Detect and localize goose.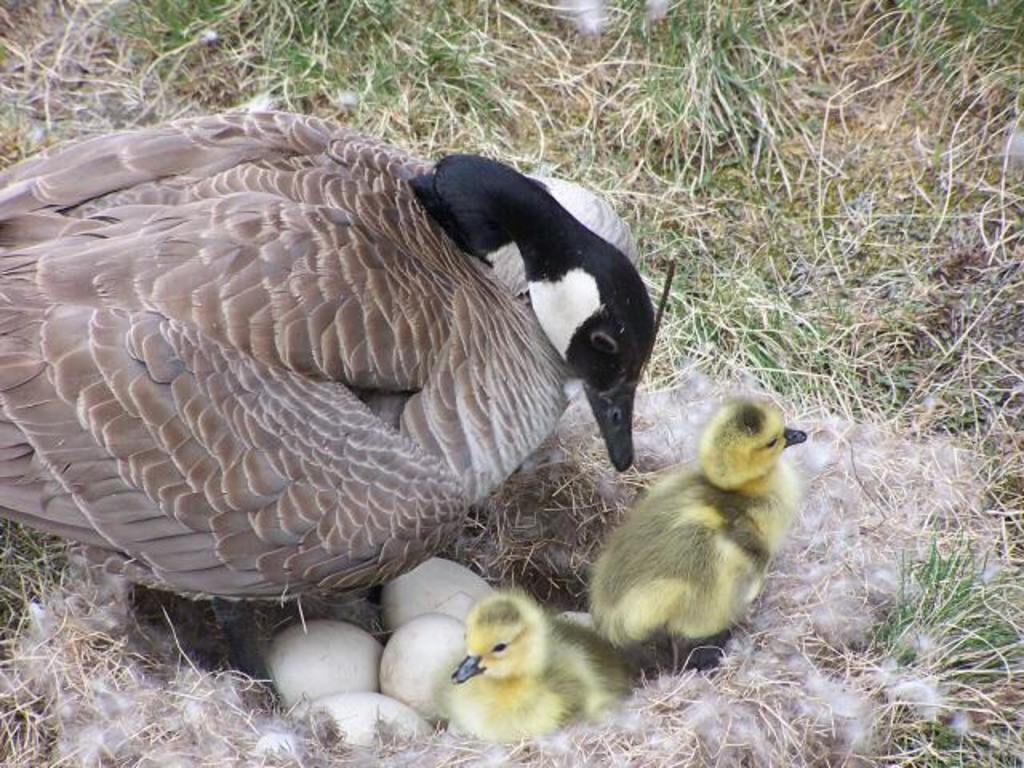
Localized at <bbox>594, 395, 803, 646</bbox>.
